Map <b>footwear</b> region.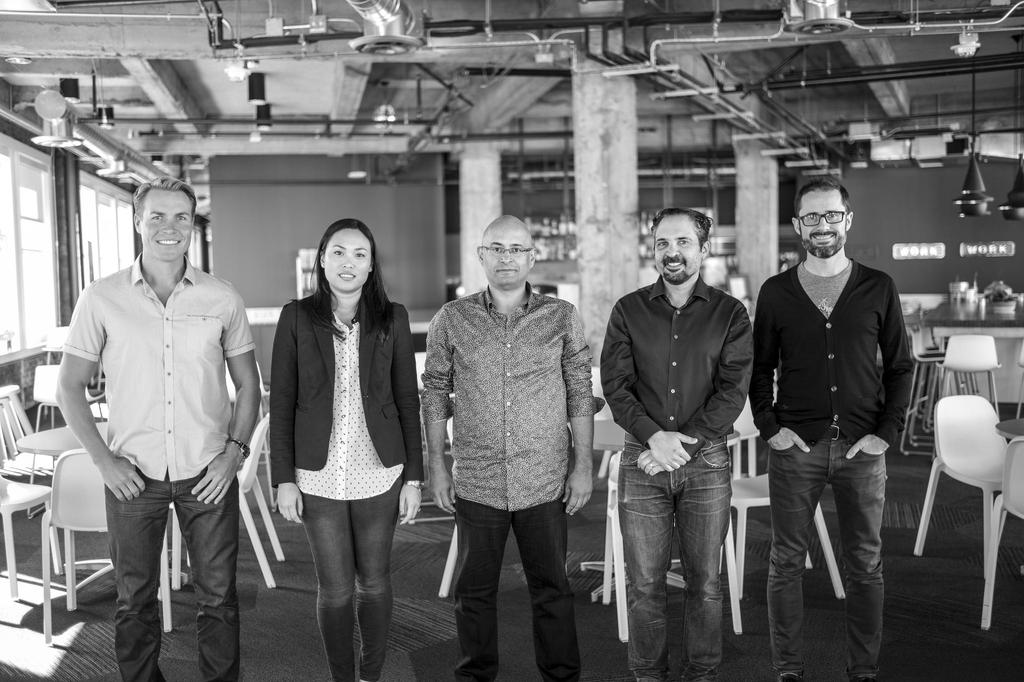
Mapped to <bbox>775, 669, 805, 681</bbox>.
